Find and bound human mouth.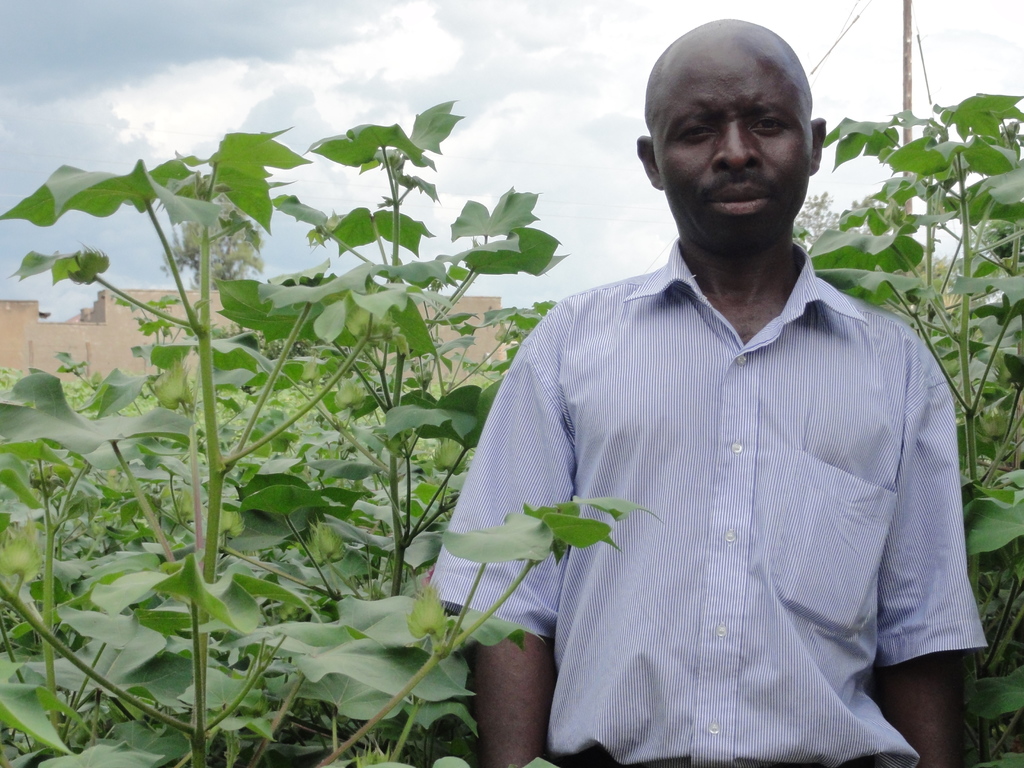
Bound: x1=701, y1=173, x2=781, y2=220.
